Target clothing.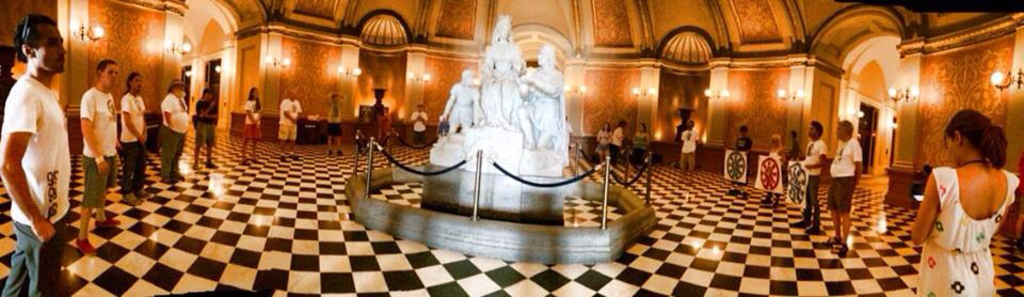
Target region: left=907, top=128, right=1013, bottom=292.
